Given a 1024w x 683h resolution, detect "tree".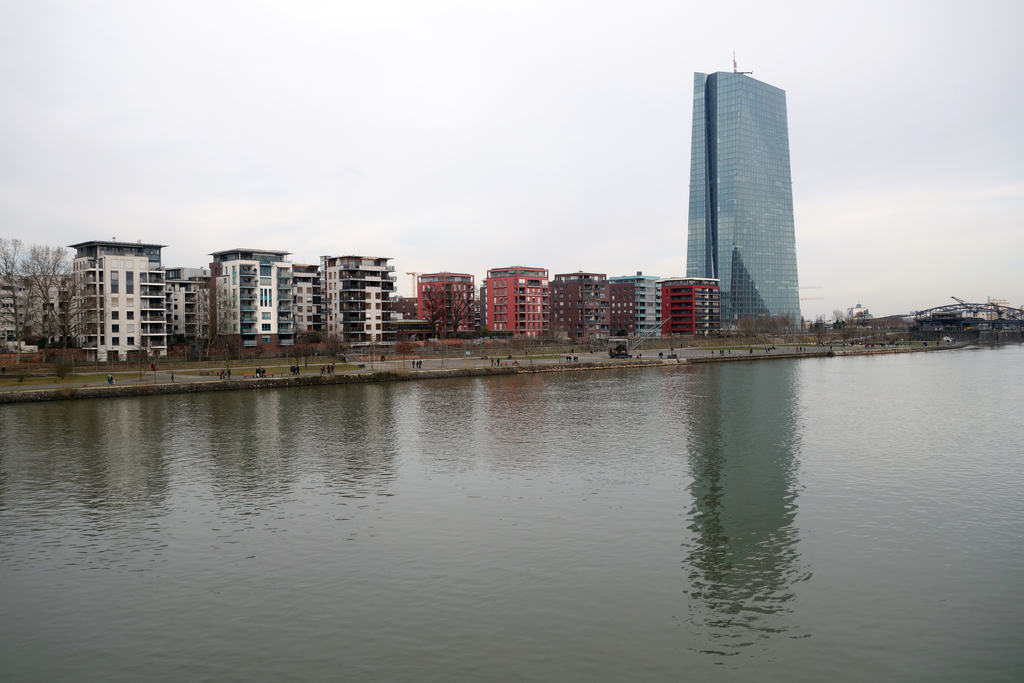
l=540, t=320, r=568, b=358.
